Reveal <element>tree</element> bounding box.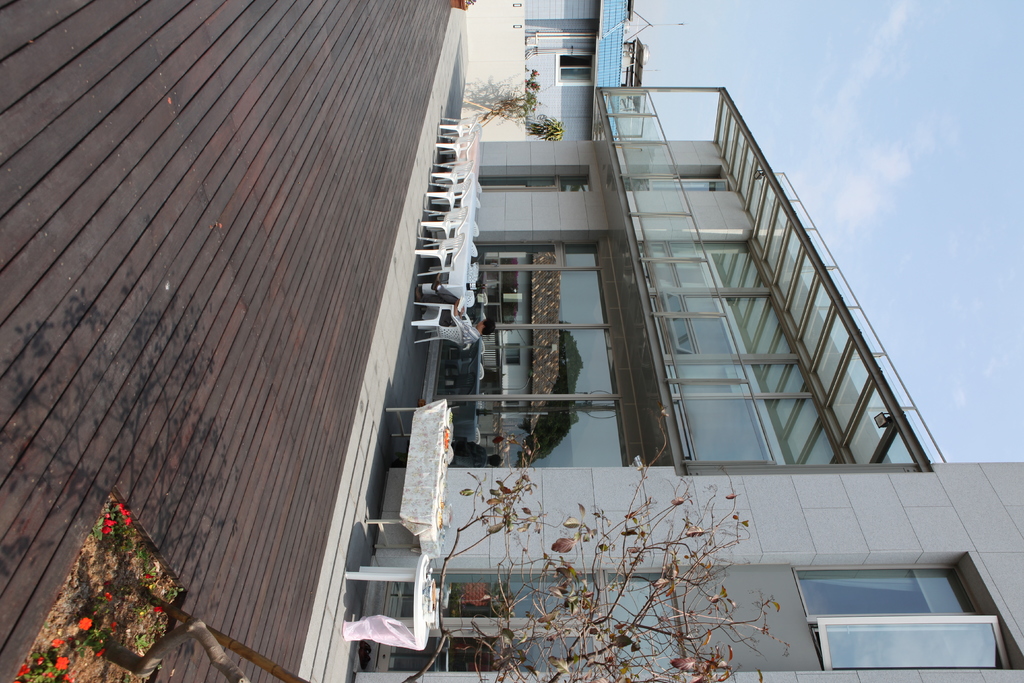
Revealed: x1=516 y1=114 x2=566 y2=139.
